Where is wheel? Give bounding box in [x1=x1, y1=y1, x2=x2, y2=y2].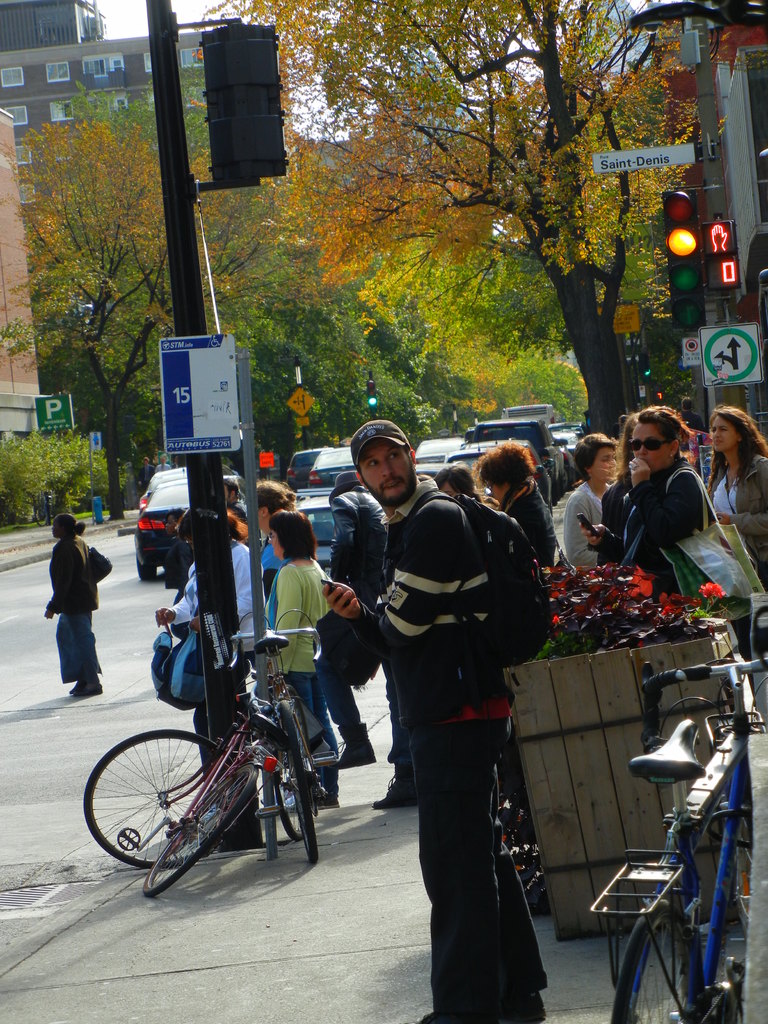
[x1=81, y1=729, x2=217, y2=864].
